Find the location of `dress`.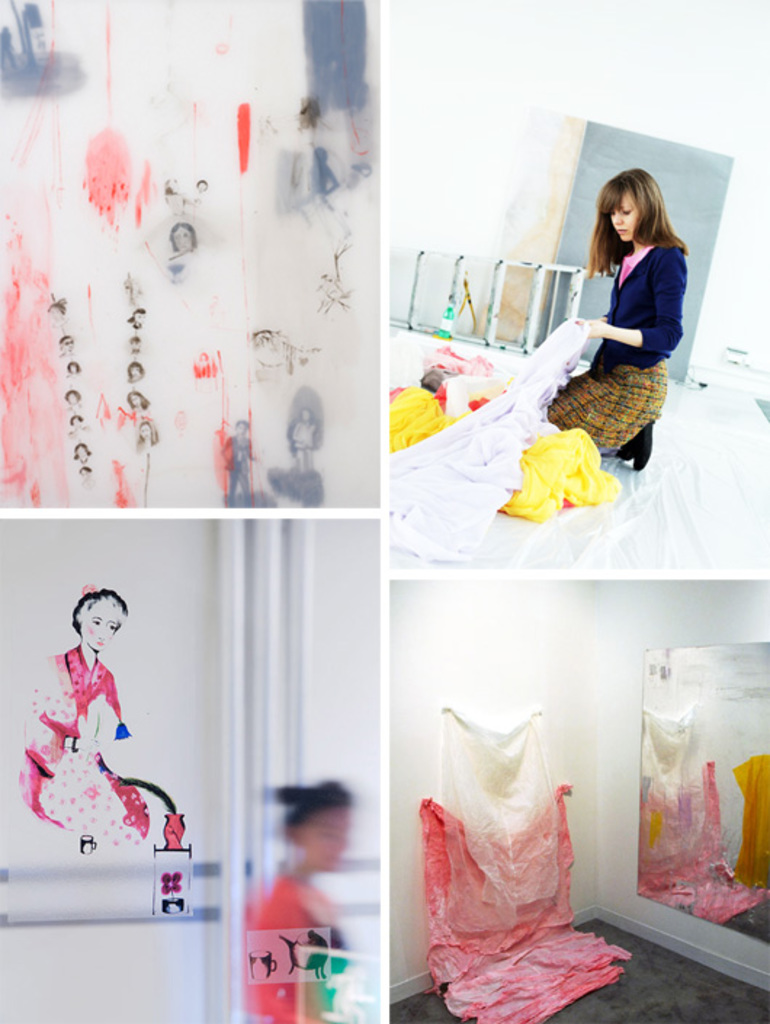
Location: (left=23, top=643, right=148, bottom=845).
